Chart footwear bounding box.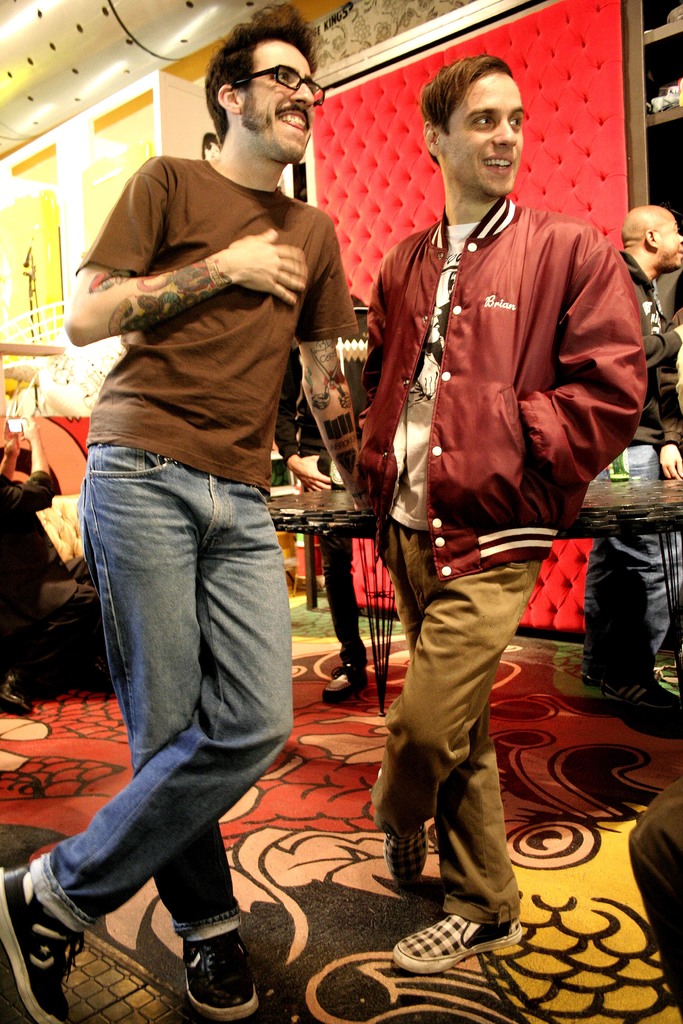
Charted: {"x1": 371, "y1": 762, "x2": 431, "y2": 879}.
